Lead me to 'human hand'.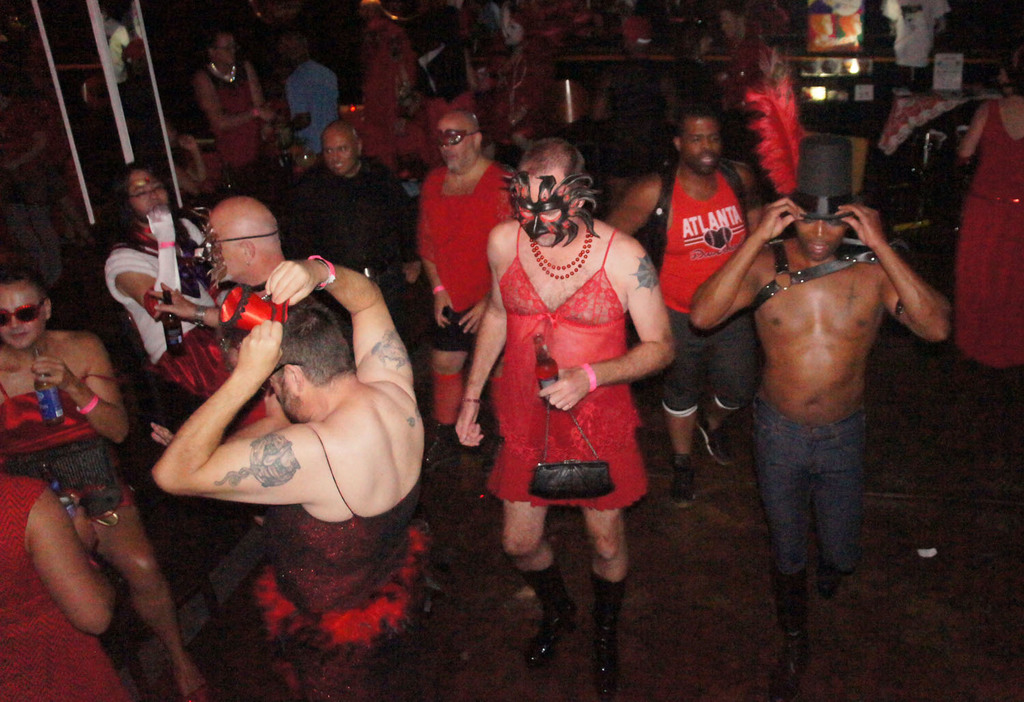
Lead to BBox(399, 261, 421, 287).
